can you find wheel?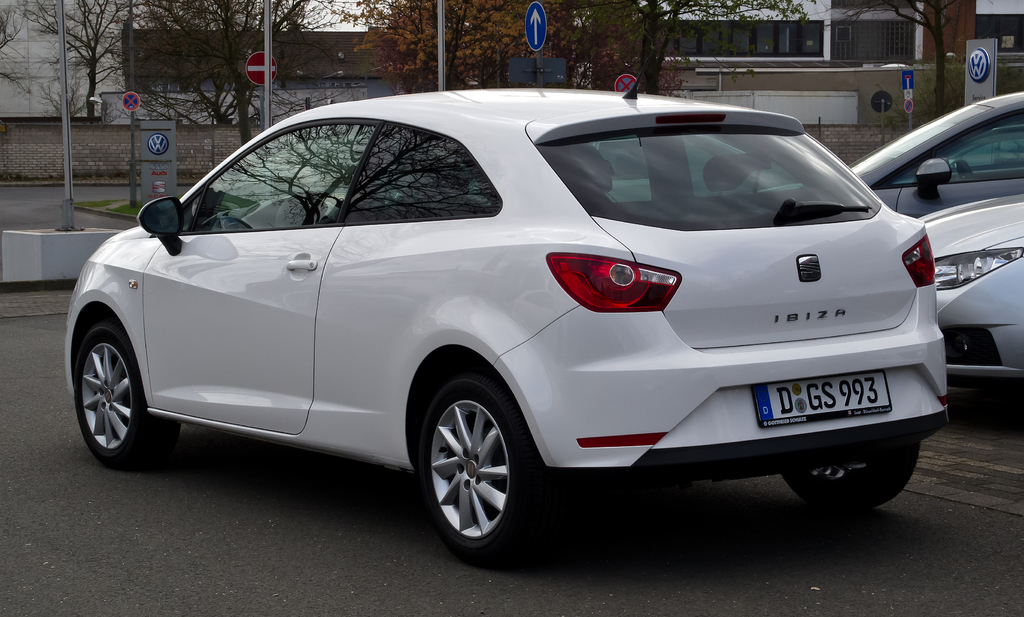
Yes, bounding box: select_region(69, 314, 190, 469).
